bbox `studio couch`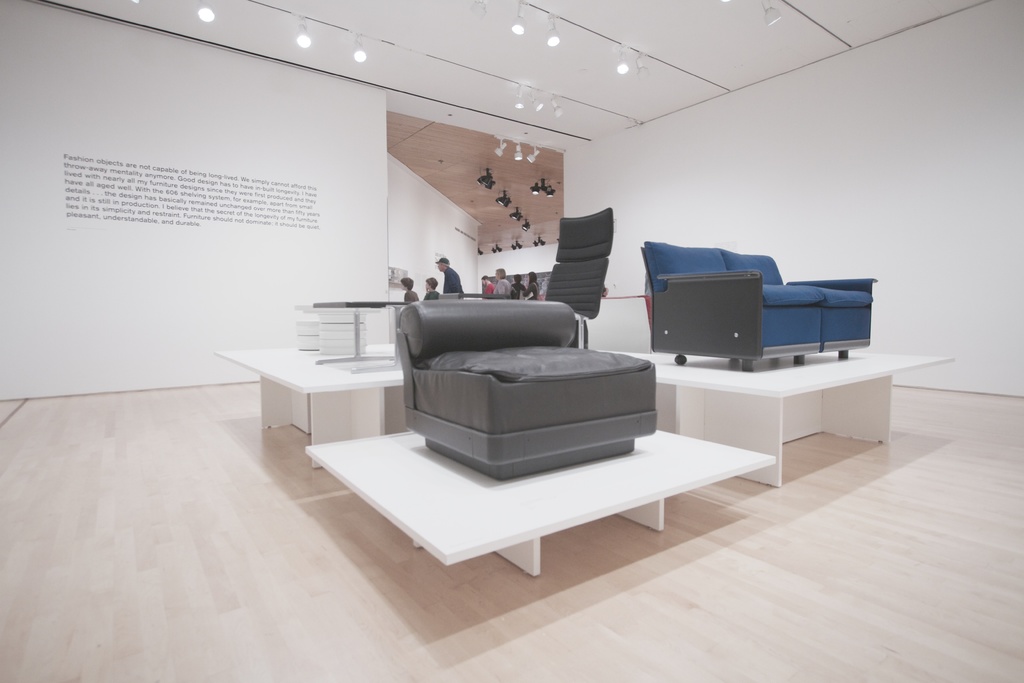
(left=399, top=301, right=657, bottom=479)
